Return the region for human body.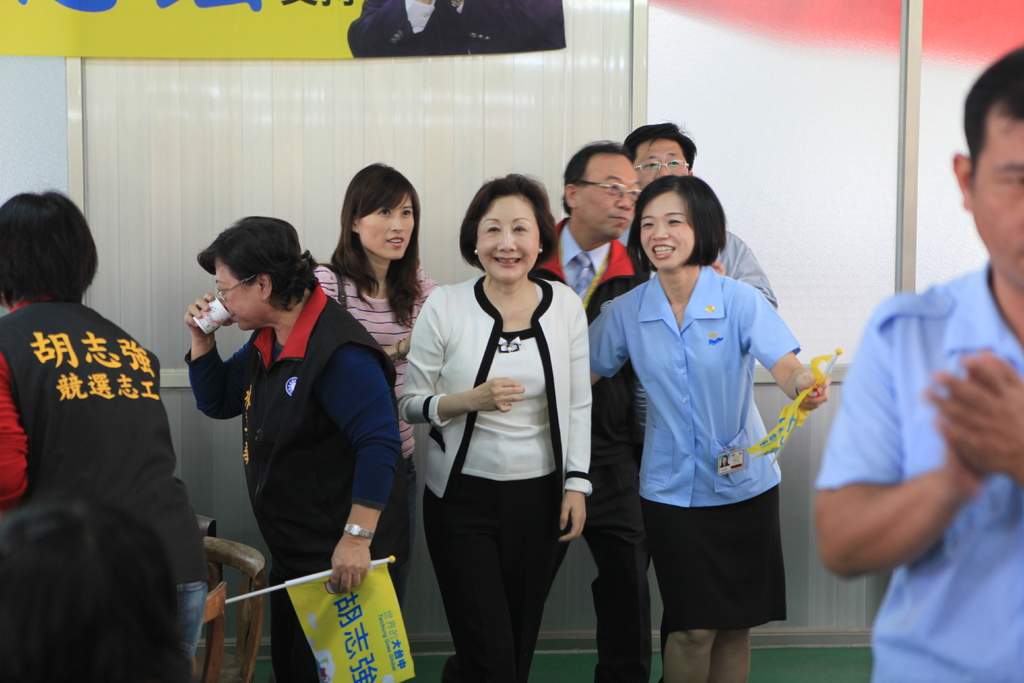
(left=403, top=169, right=584, bottom=682).
